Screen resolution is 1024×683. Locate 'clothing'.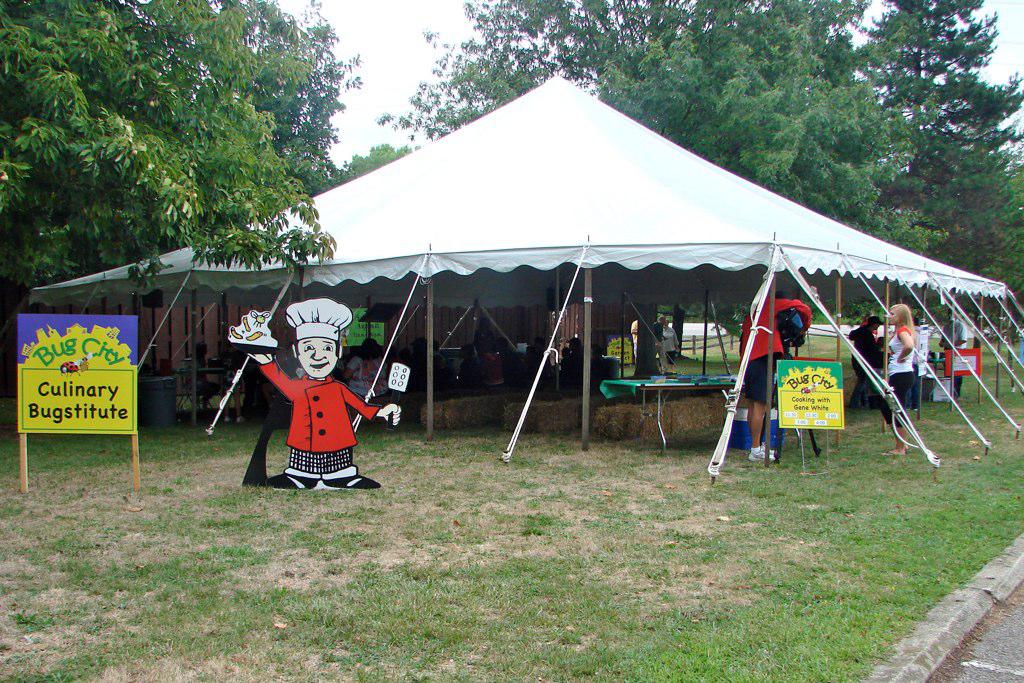
BBox(942, 316, 963, 392).
